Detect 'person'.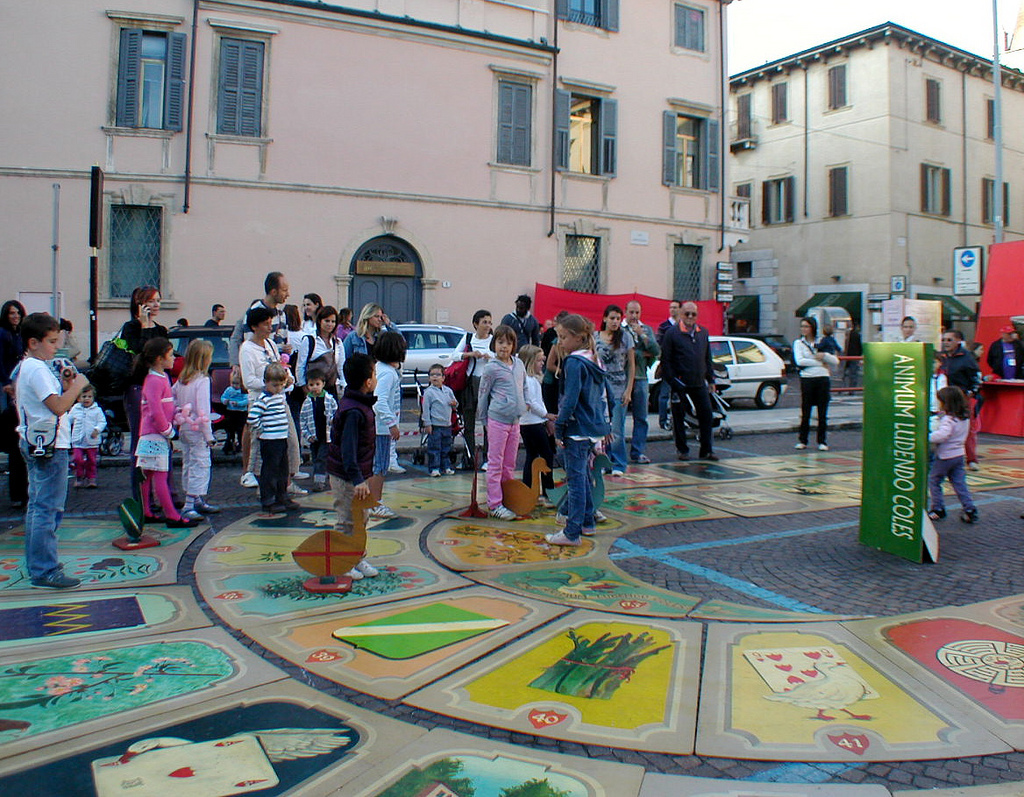
Detected at crop(0, 299, 40, 393).
